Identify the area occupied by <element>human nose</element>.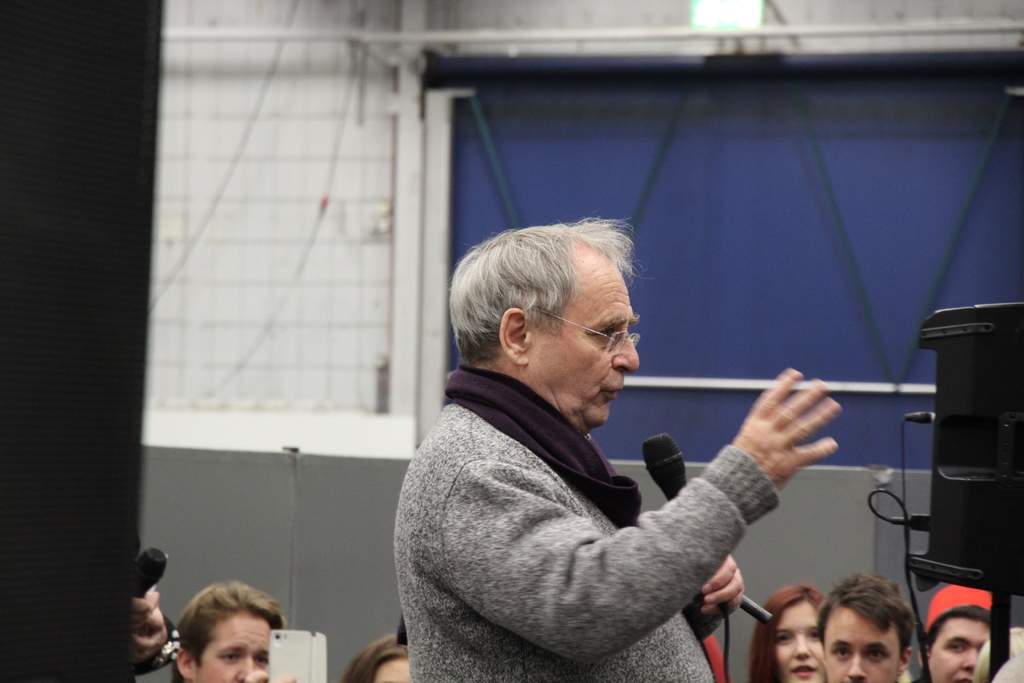
Area: crop(842, 650, 871, 680).
